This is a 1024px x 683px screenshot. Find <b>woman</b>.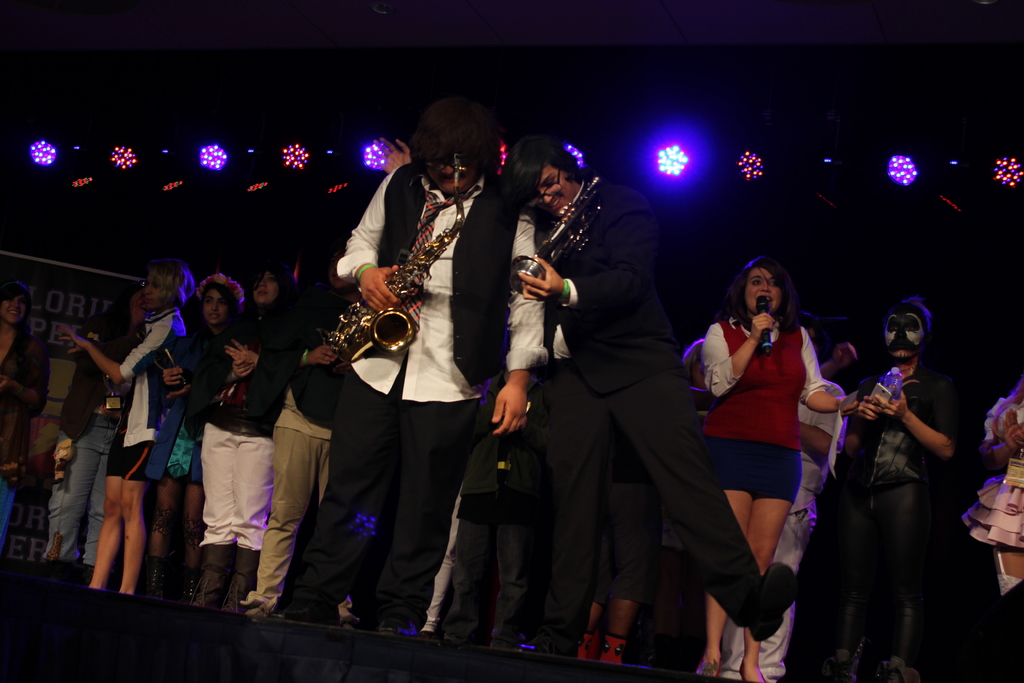
Bounding box: x1=511, y1=132, x2=650, y2=676.
